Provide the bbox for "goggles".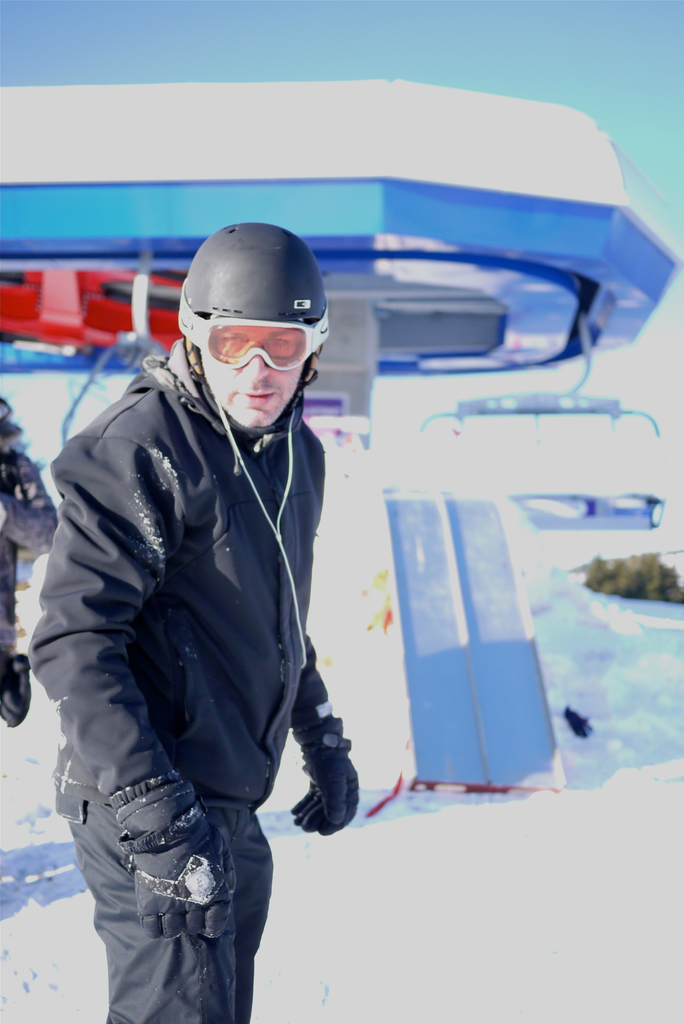
l=188, t=301, r=319, b=371.
